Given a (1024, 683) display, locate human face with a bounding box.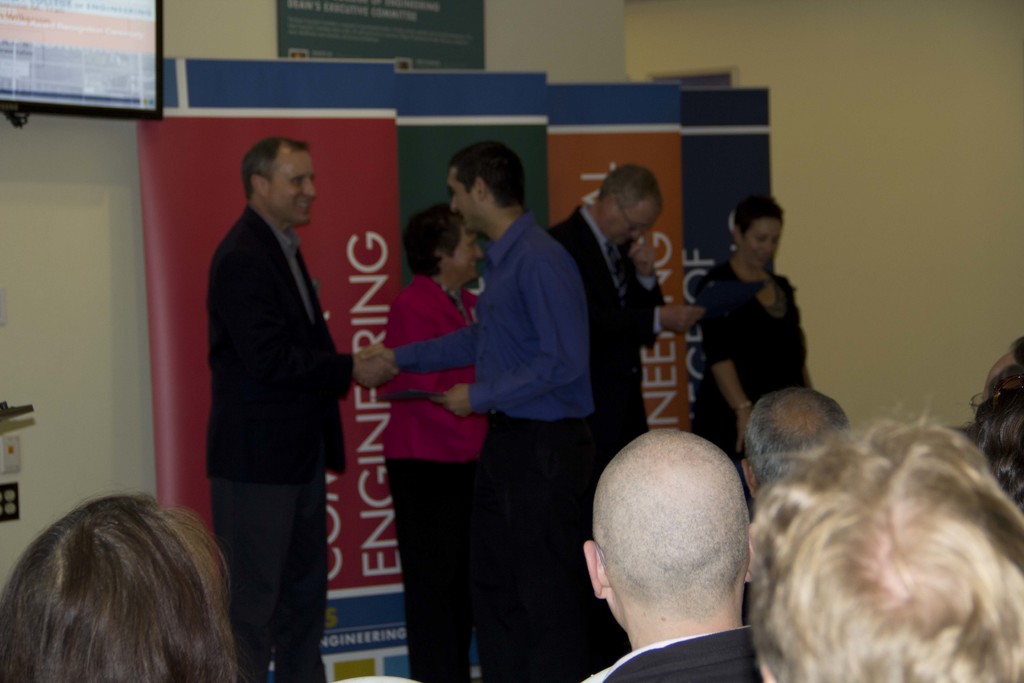
Located: locate(445, 170, 480, 235).
